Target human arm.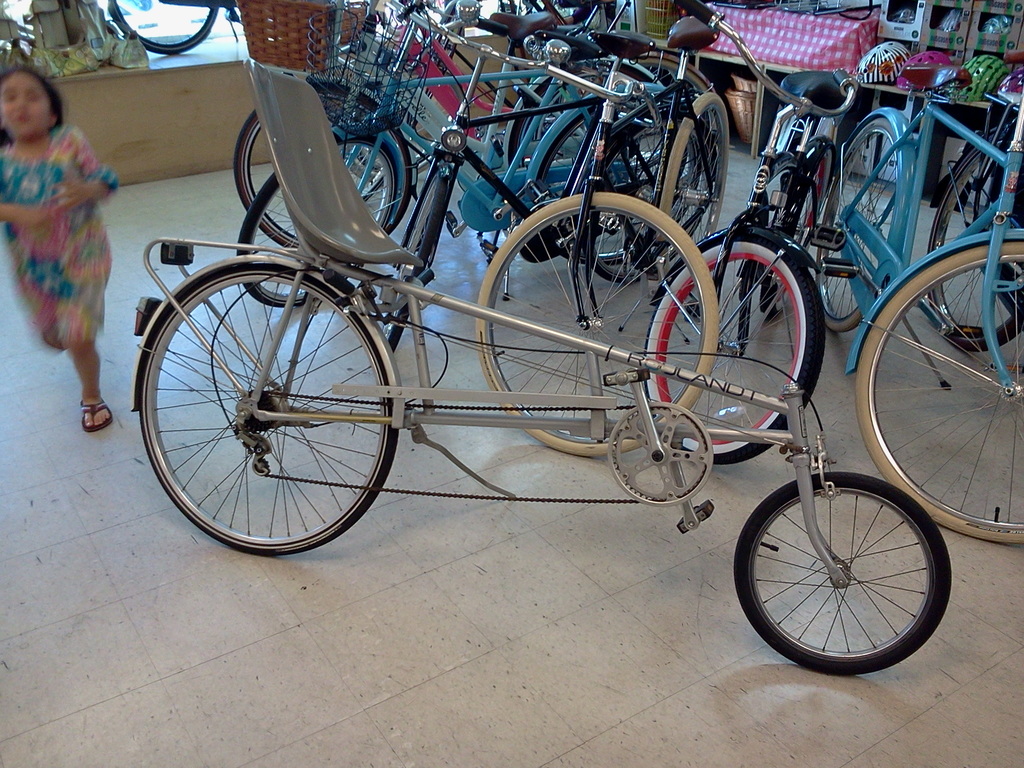
Target region: pyautogui.locateOnScreen(0, 167, 62, 225).
